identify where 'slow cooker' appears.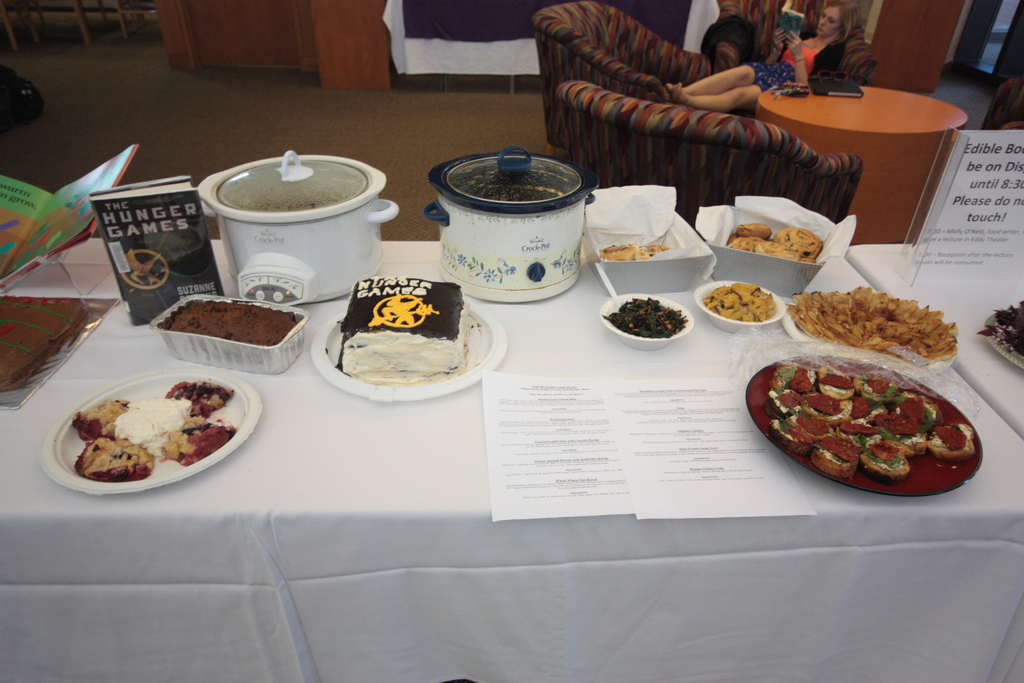
Appears at <bbox>196, 147, 403, 307</bbox>.
